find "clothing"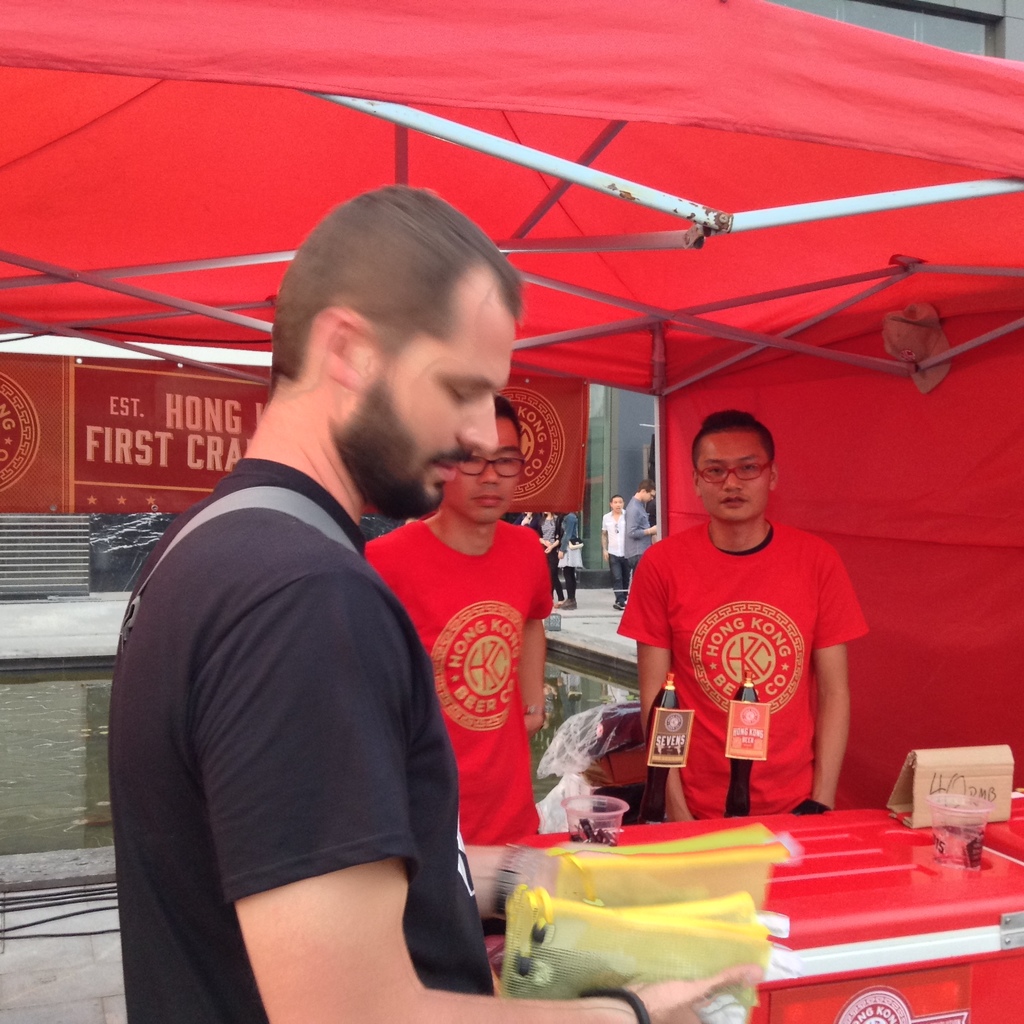
(559,509,580,598)
